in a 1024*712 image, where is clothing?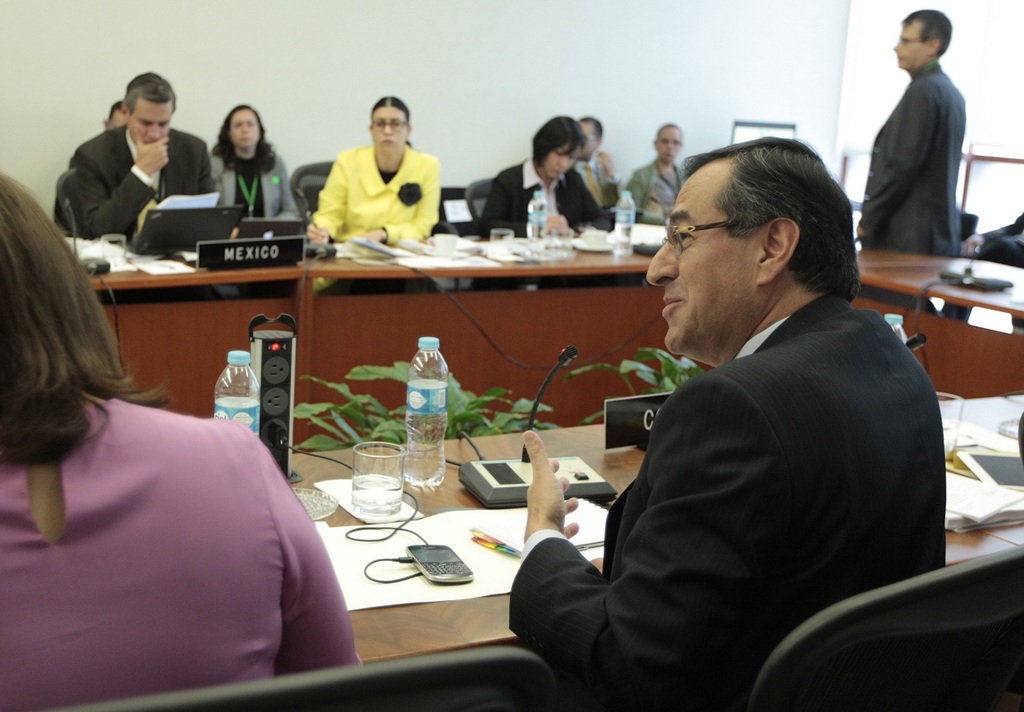
<bbox>10, 344, 344, 700</bbox>.
